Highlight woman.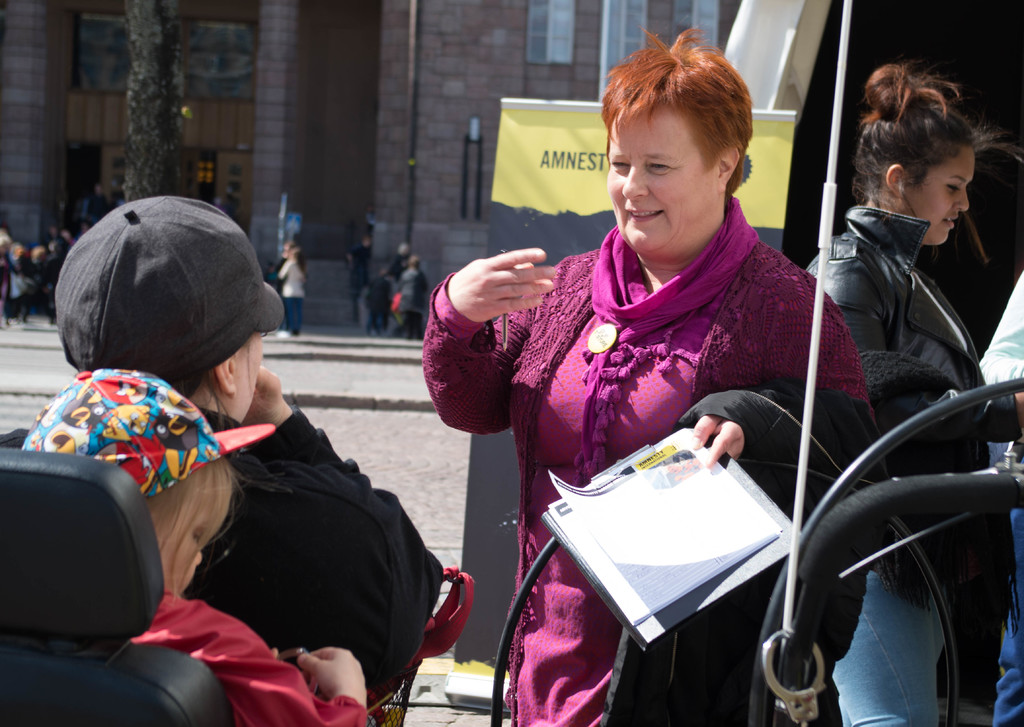
Highlighted region: (left=809, top=61, right=1023, bottom=726).
